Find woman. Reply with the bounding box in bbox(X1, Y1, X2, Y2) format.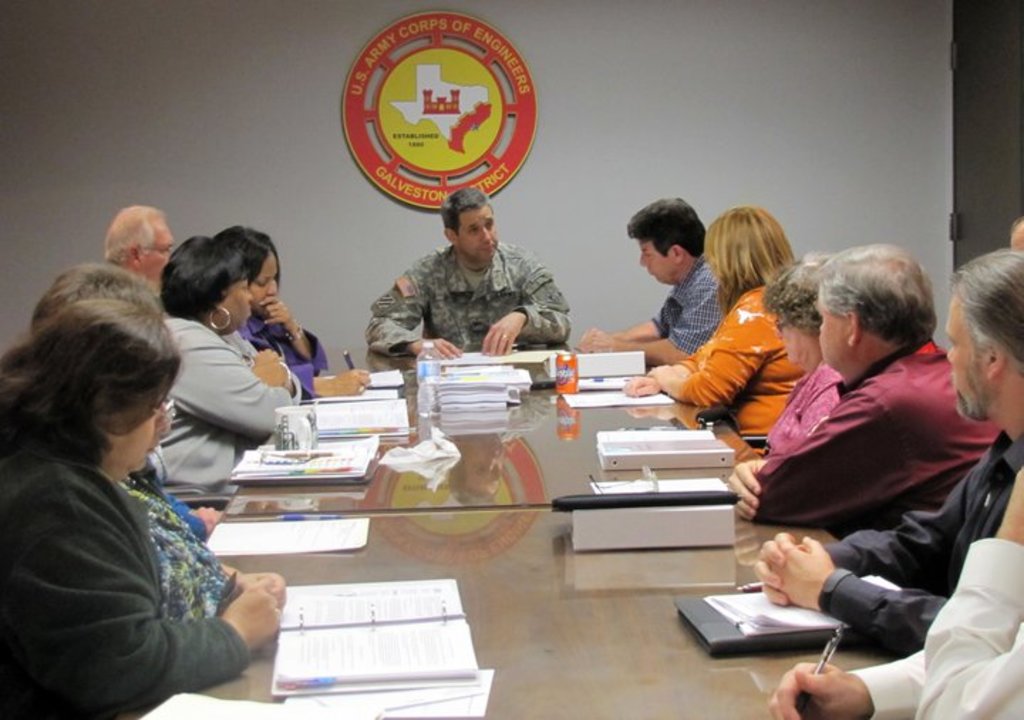
bbox(212, 225, 334, 393).
